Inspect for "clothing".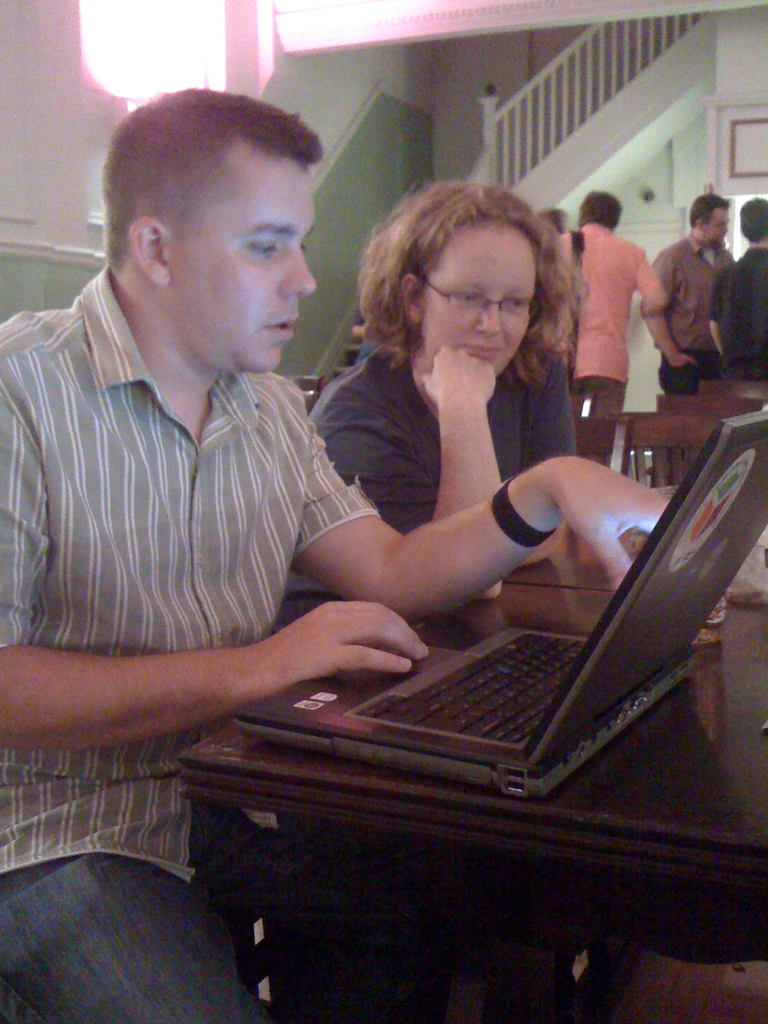
Inspection: (left=634, top=235, right=737, bottom=408).
